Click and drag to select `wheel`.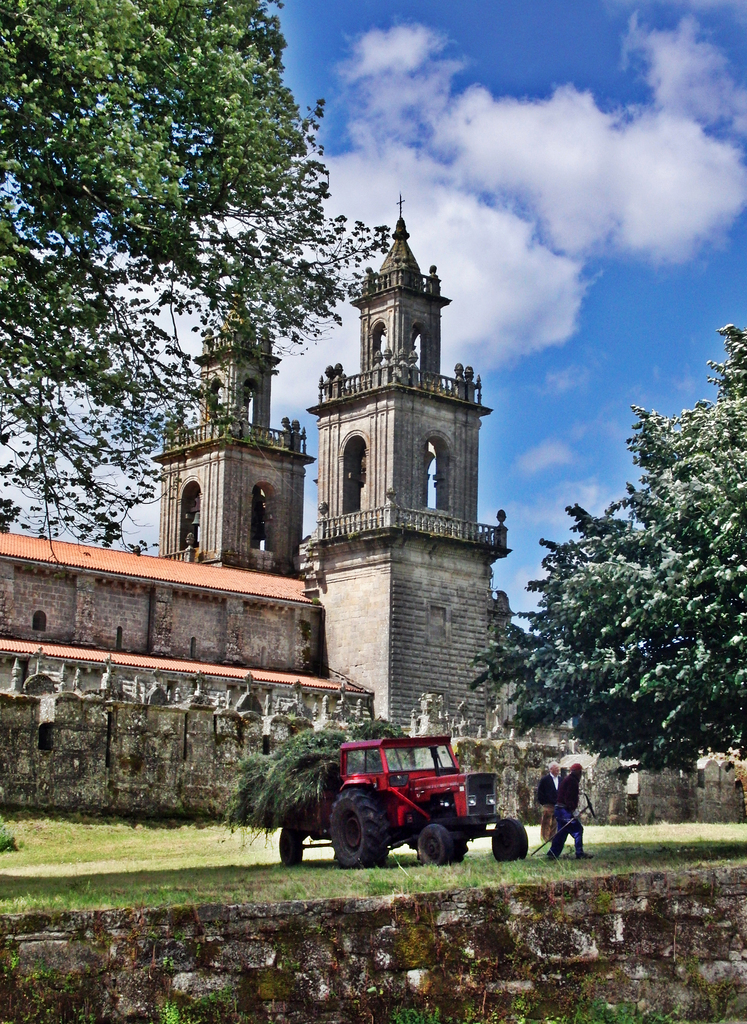
Selection: BBox(326, 788, 389, 863).
